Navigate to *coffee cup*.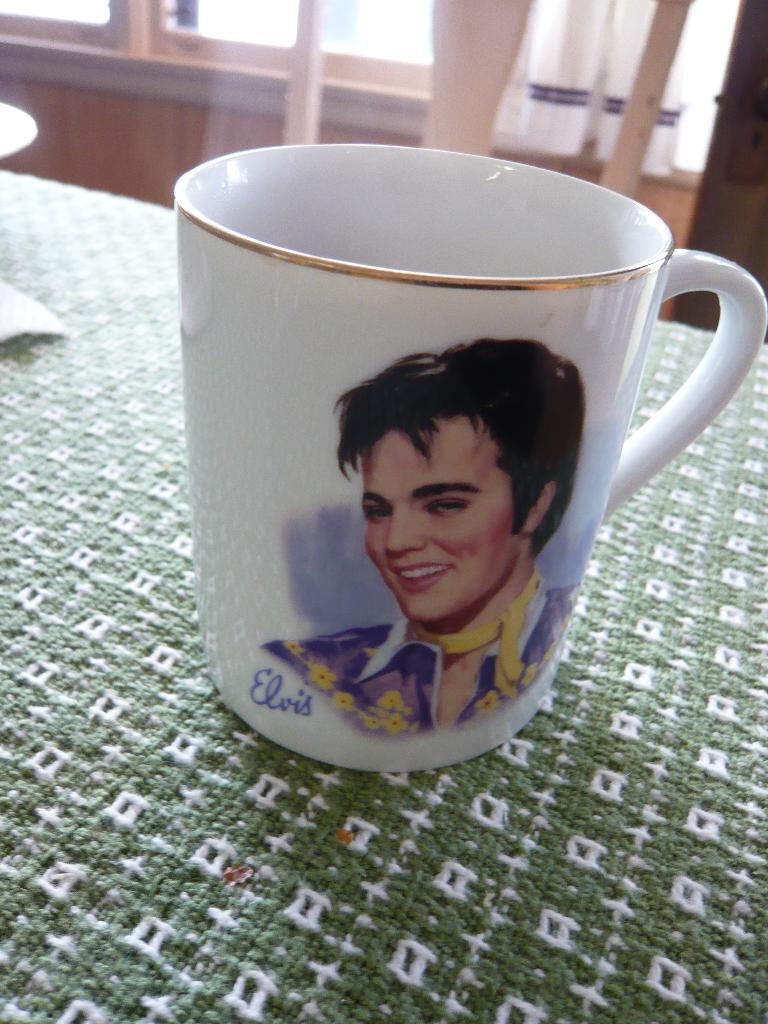
Navigation target: bbox(175, 136, 767, 776).
